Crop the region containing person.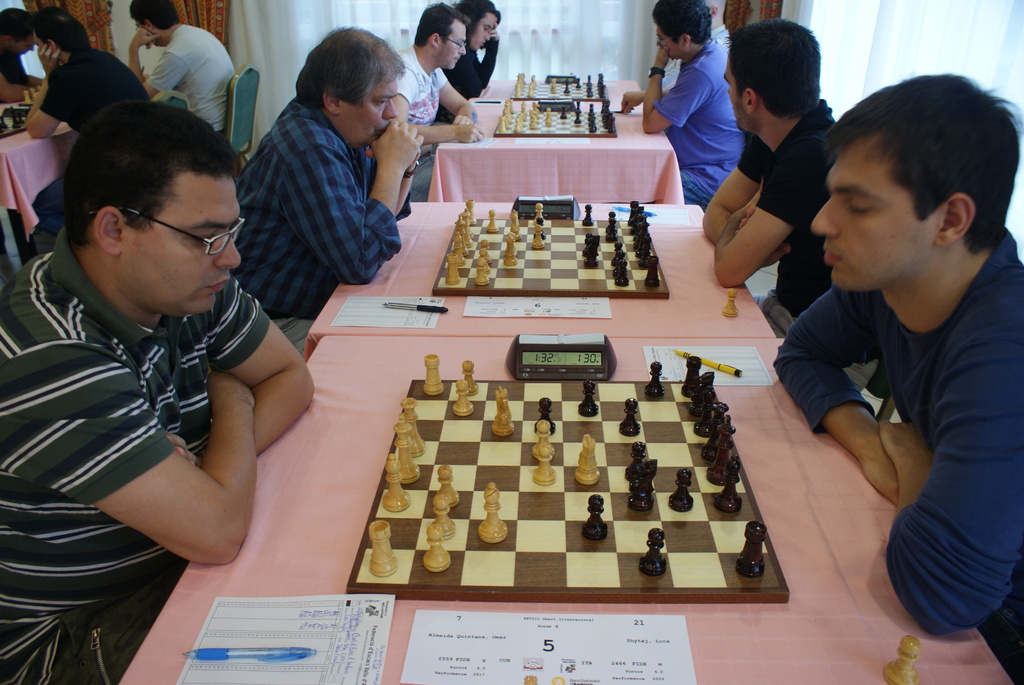
Crop region: (770, 74, 1023, 684).
